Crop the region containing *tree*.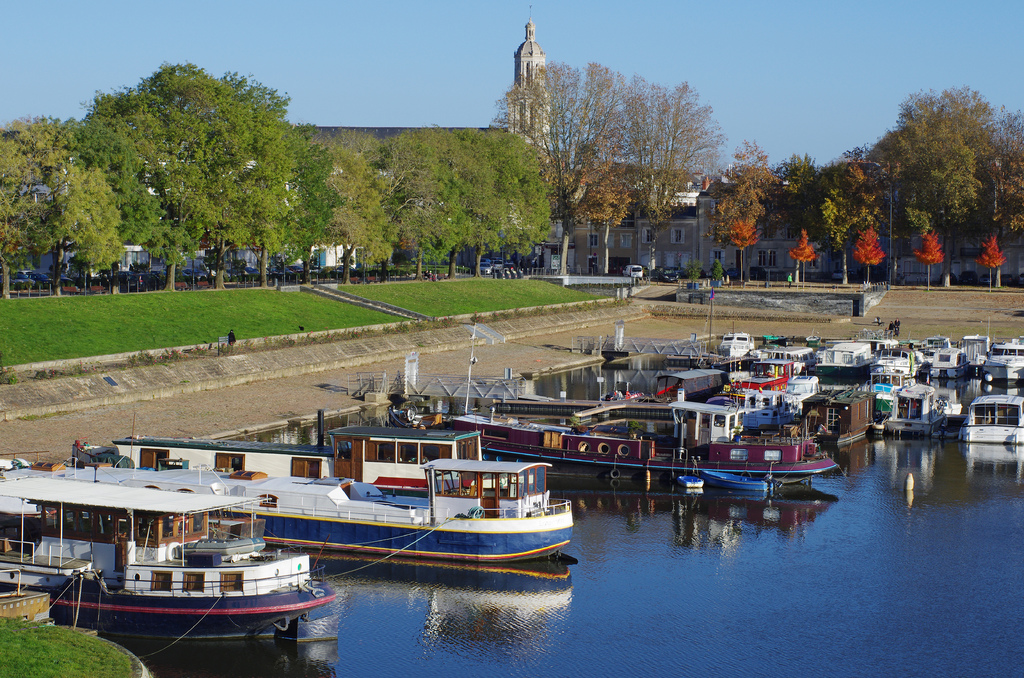
Crop region: x1=790 y1=229 x2=818 y2=289.
